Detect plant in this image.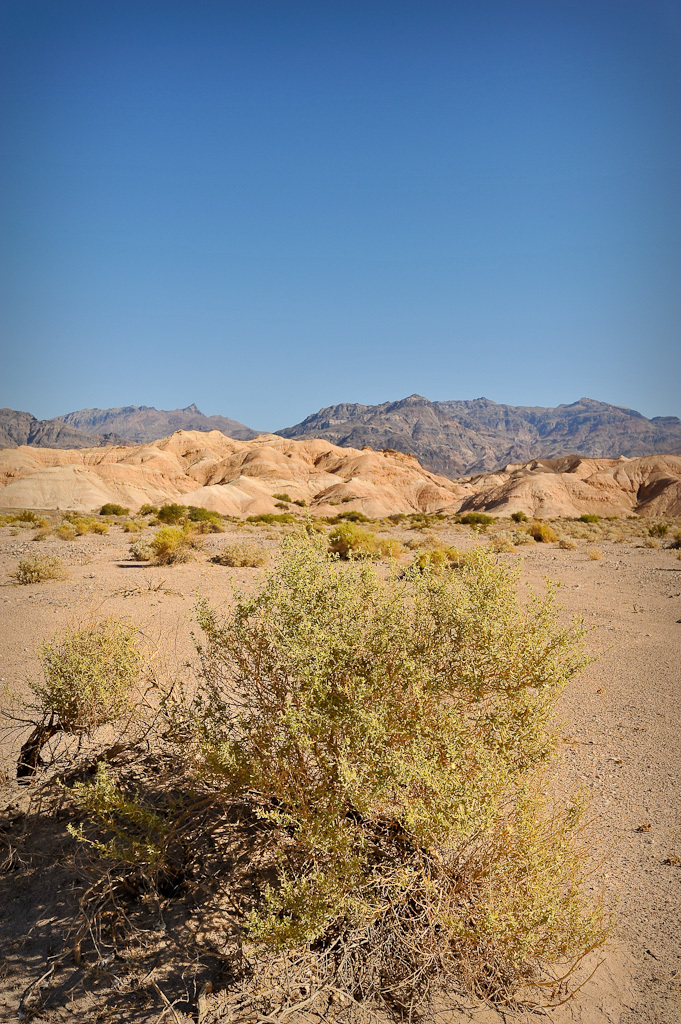
Detection: x1=508, y1=519, x2=523, y2=542.
